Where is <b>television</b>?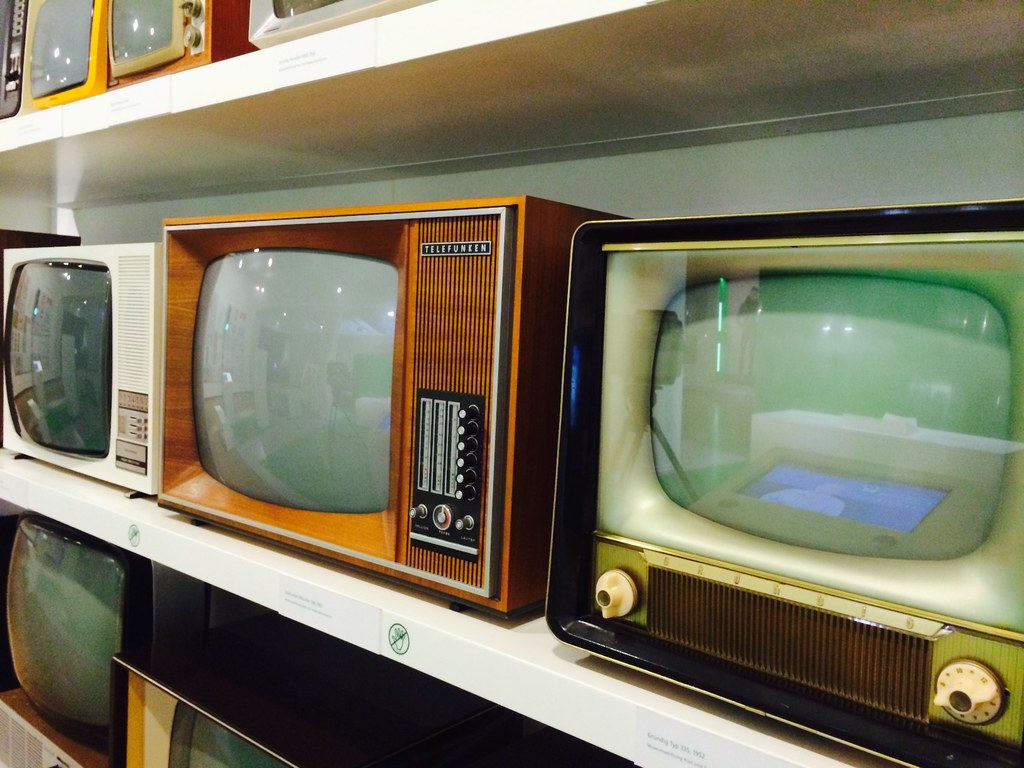
BBox(19, 0, 108, 114).
